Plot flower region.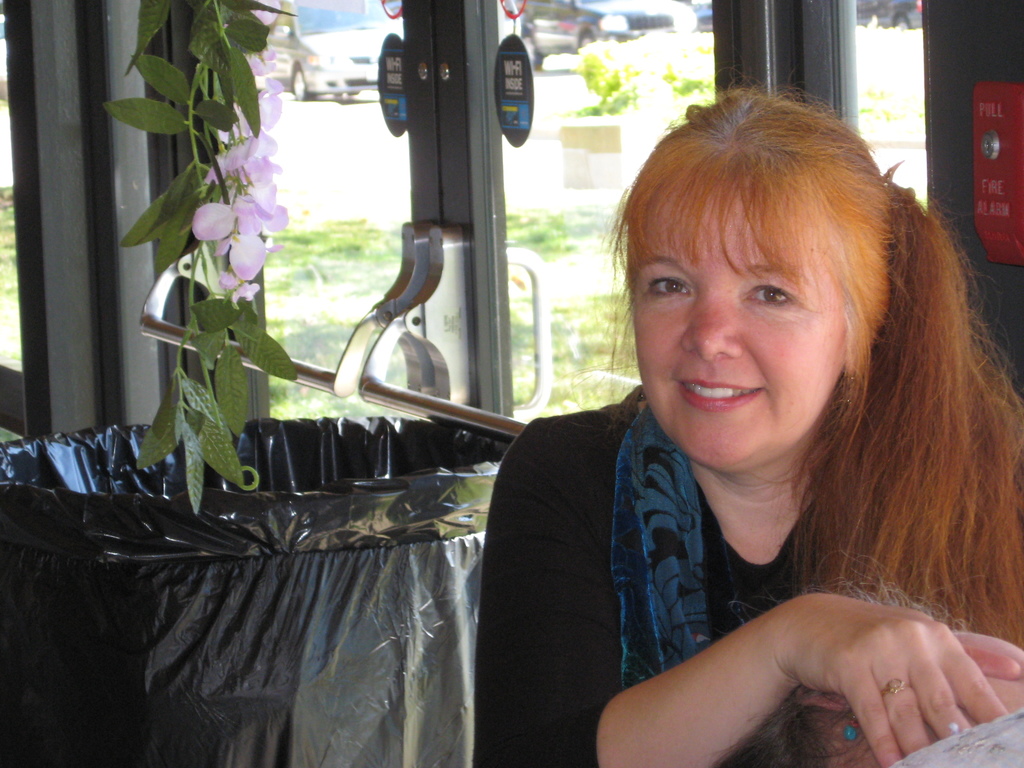
Plotted at {"x1": 198, "y1": 180, "x2": 271, "y2": 278}.
